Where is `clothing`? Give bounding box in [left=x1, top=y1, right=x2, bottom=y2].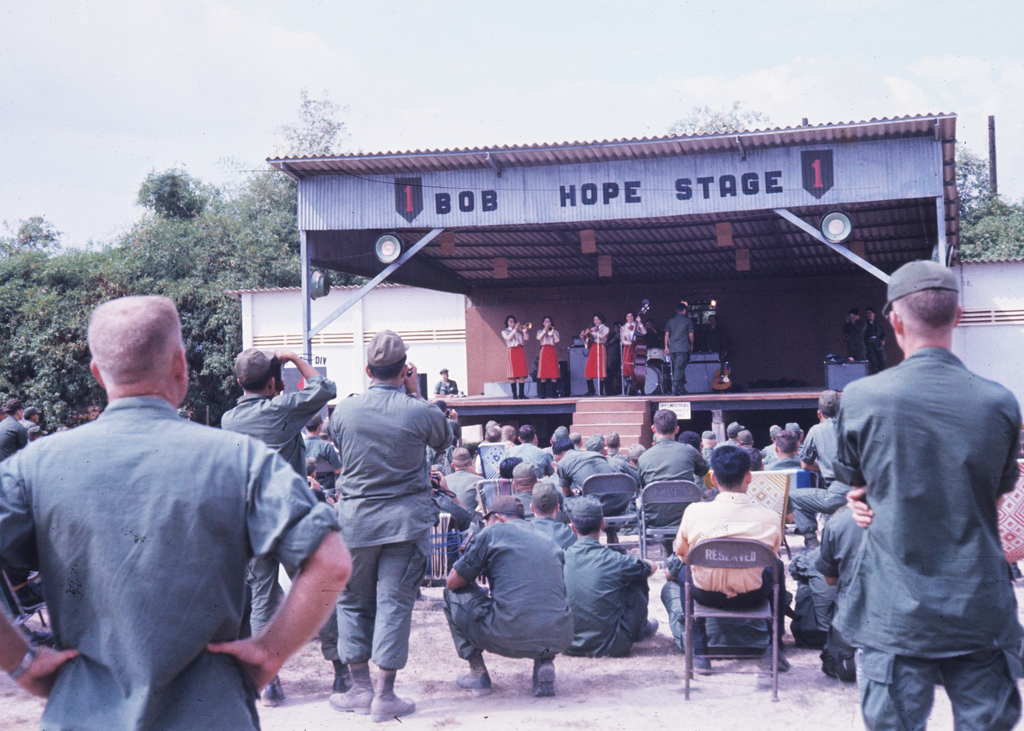
[left=335, top=383, right=459, bottom=669].
